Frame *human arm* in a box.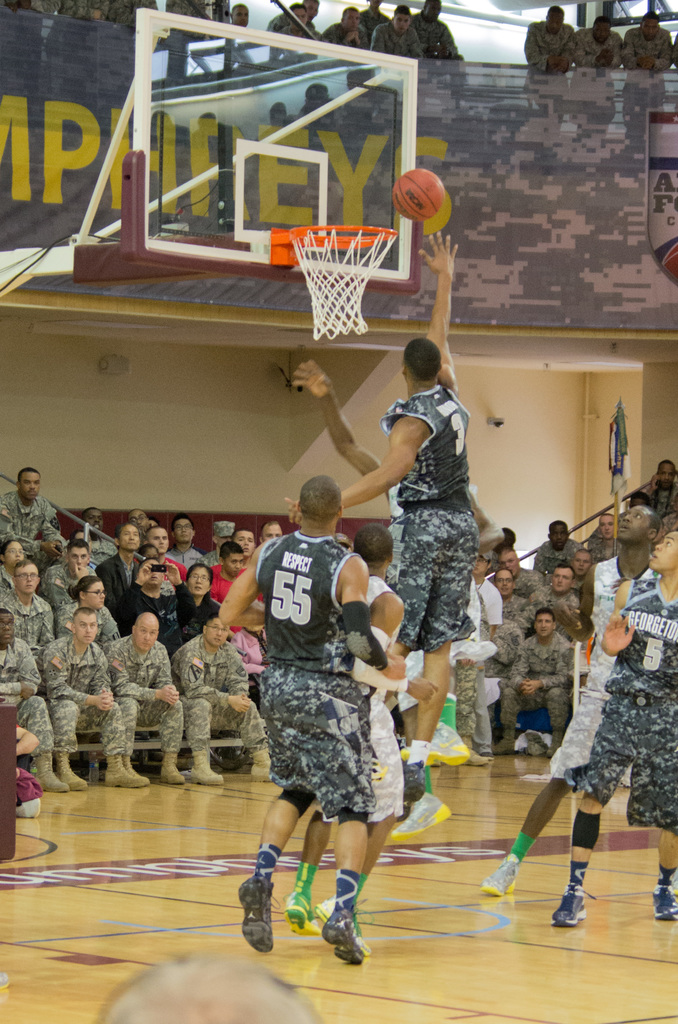
box(551, 563, 598, 643).
